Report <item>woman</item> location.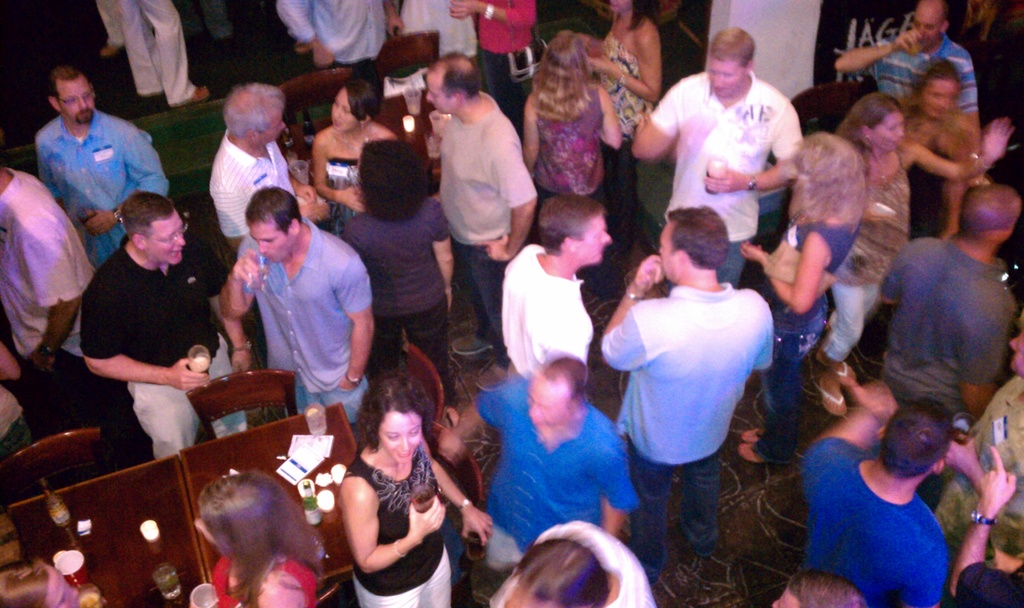
Report: bbox(333, 365, 494, 607).
